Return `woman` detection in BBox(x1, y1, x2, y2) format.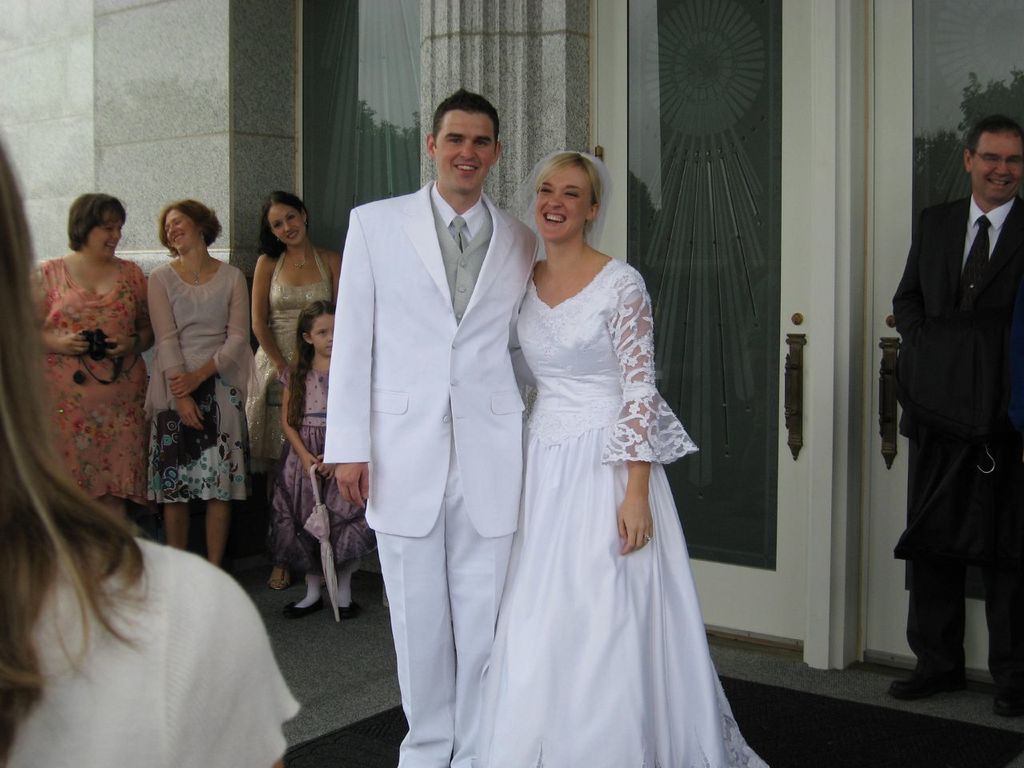
BBox(141, 197, 253, 565).
